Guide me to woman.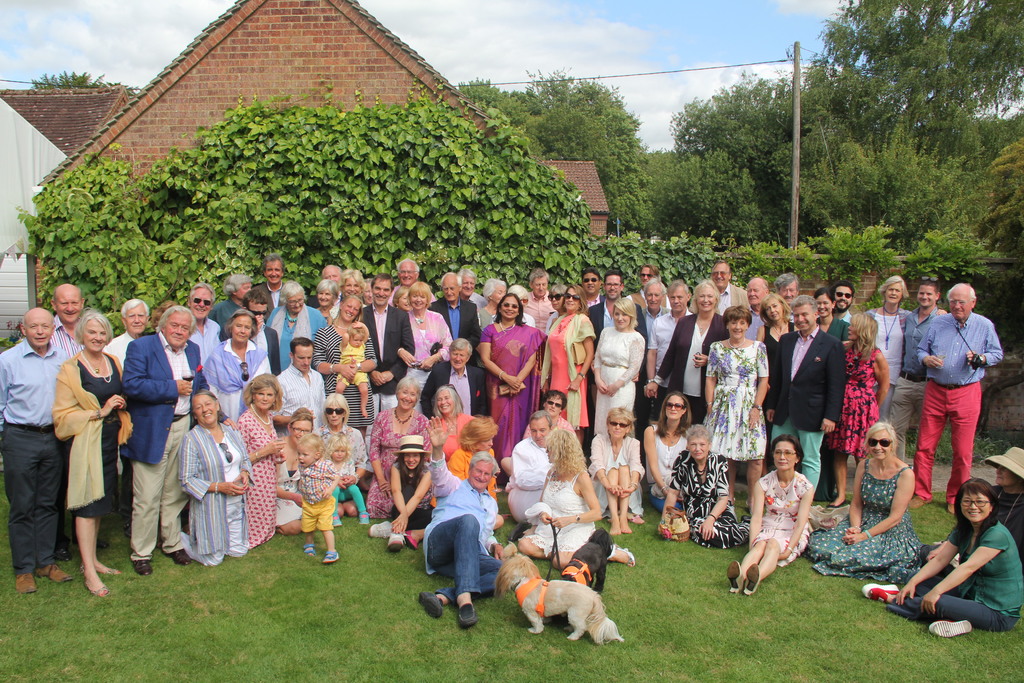
Guidance: box(646, 277, 728, 422).
